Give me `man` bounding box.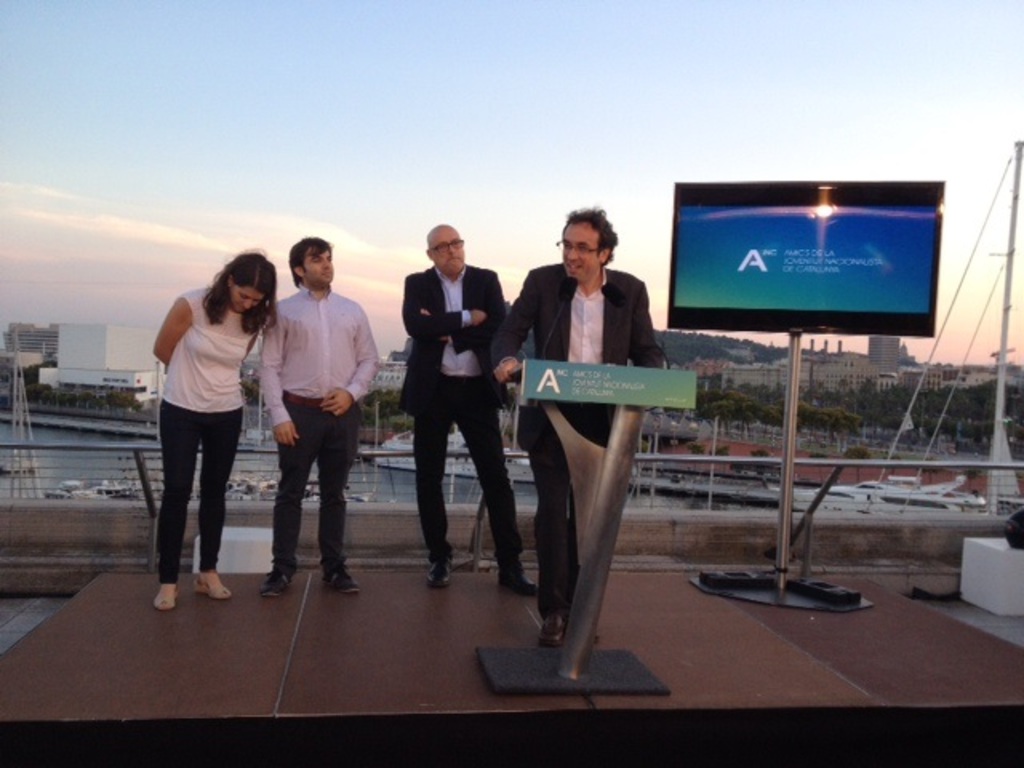
pyautogui.locateOnScreen(253, 232, 381, 598).
